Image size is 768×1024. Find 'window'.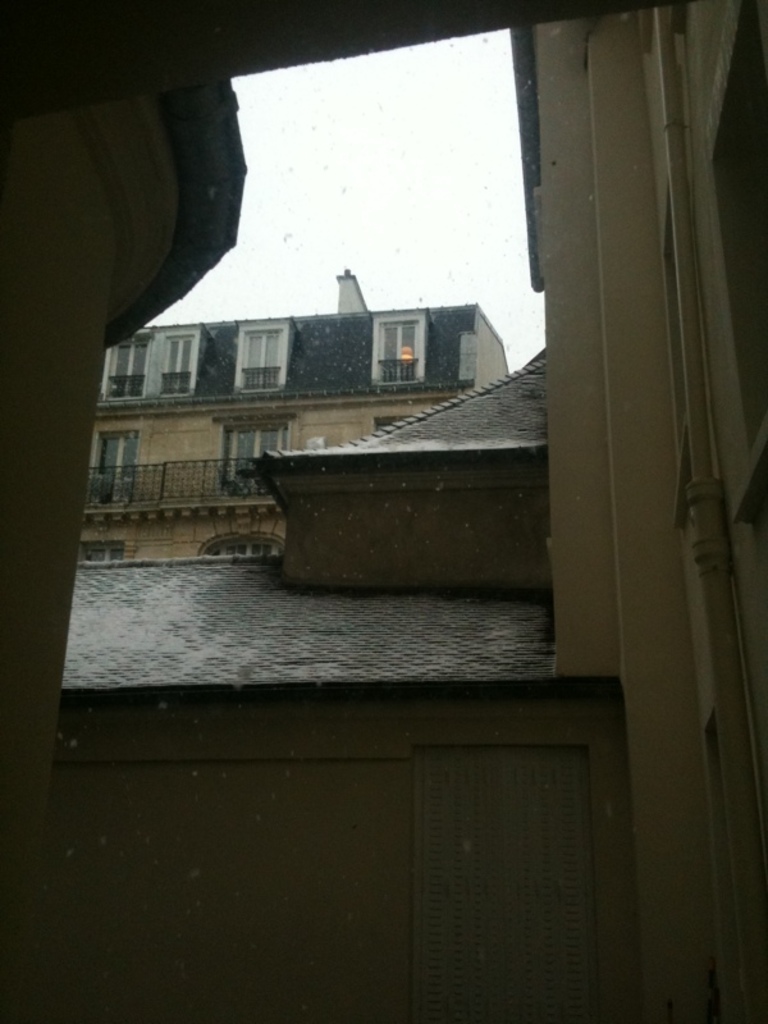
[163,329,195,392].
